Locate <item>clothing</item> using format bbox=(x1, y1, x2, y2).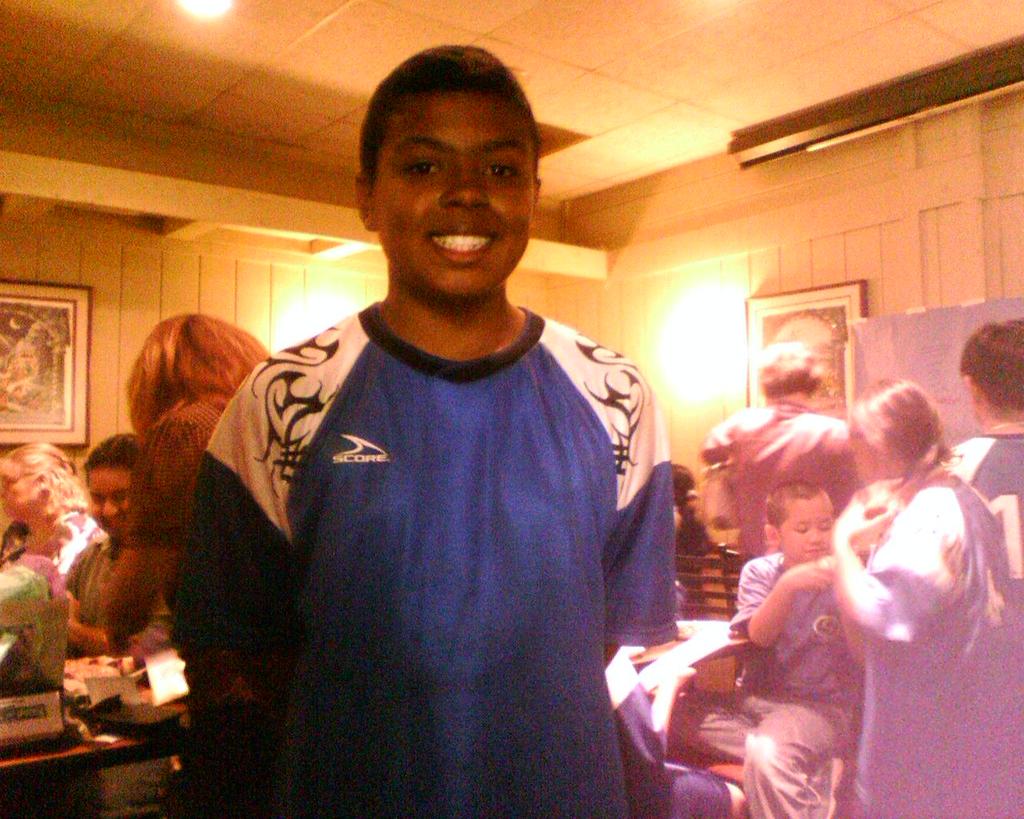
bbox=(600, 641, 739, 818).
